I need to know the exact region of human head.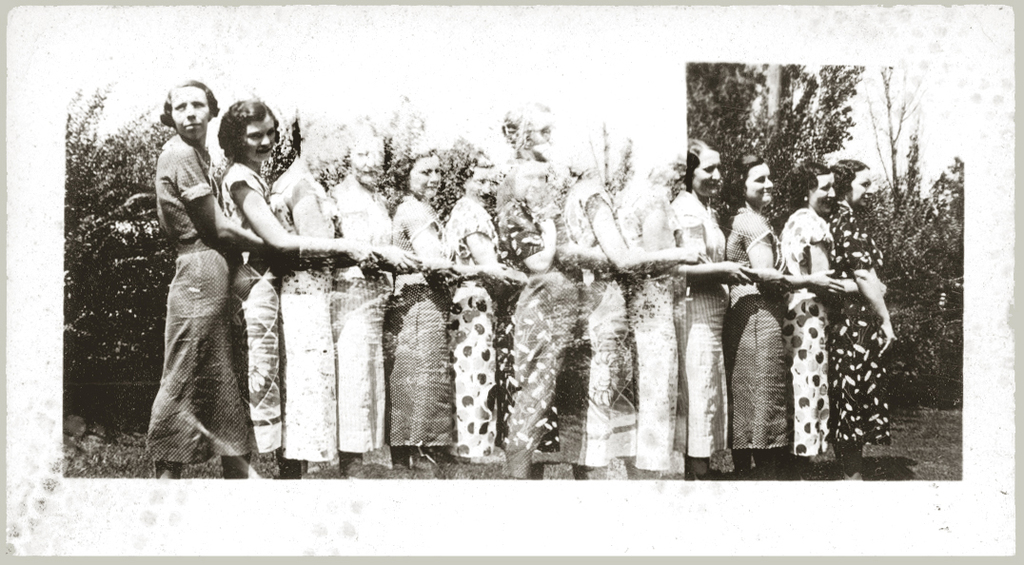
Region: 684/133/724/203.
